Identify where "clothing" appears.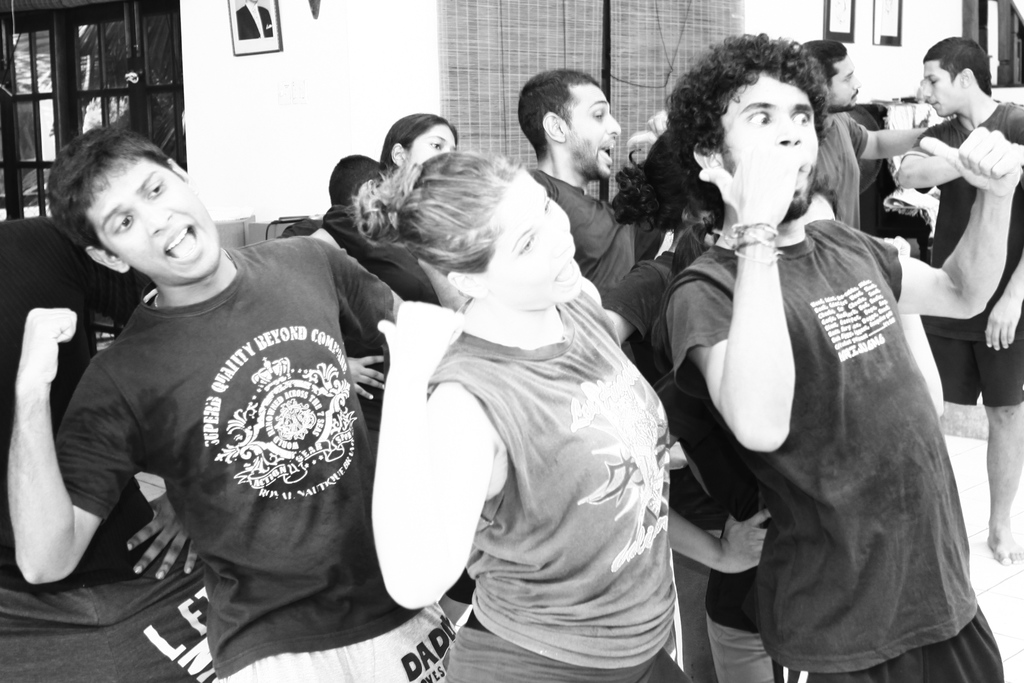
Appears at left=423, top=286, right=680, bottom=662.
